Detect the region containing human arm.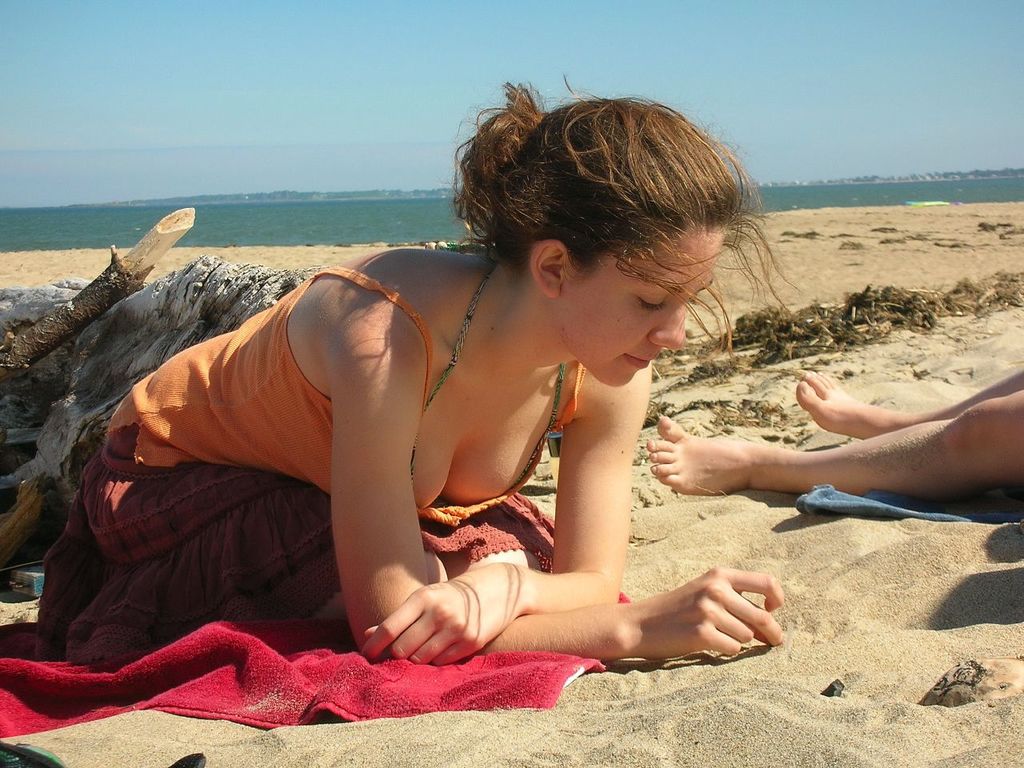
region(362, 357, 651, 669).
